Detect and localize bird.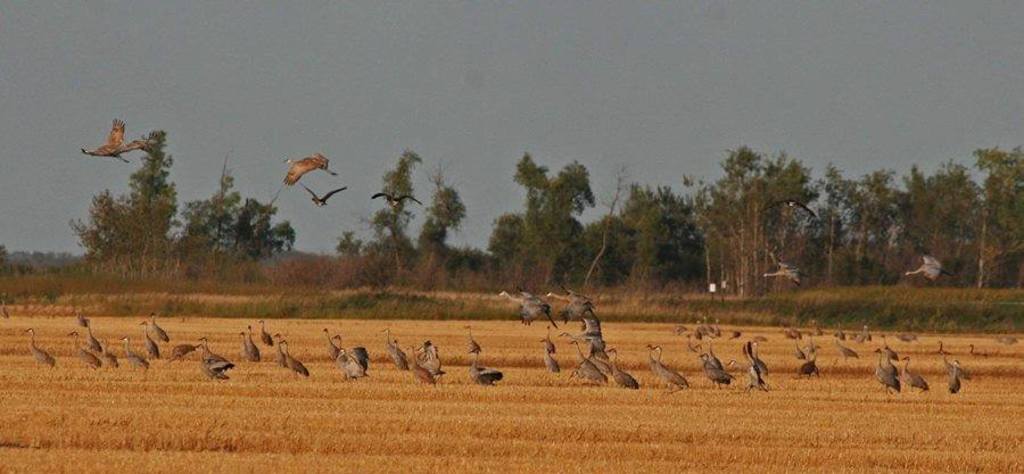
Localized at <box>768,200,820,221</box>.
